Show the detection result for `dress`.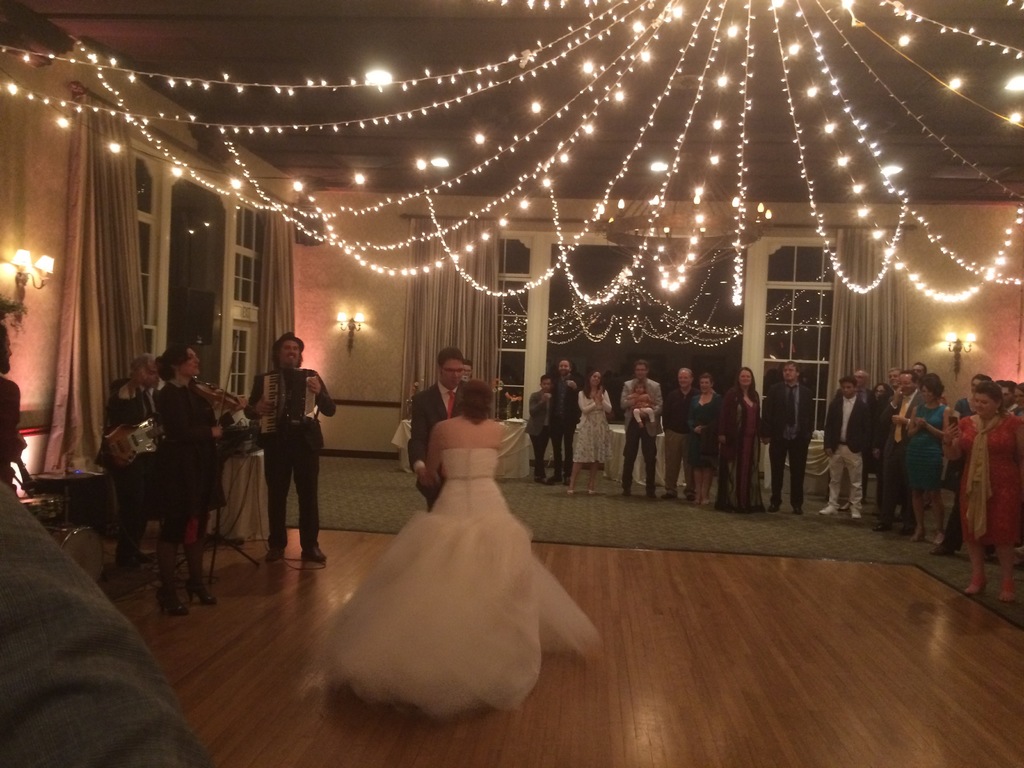
<box>955,410,1023,553</box>.
